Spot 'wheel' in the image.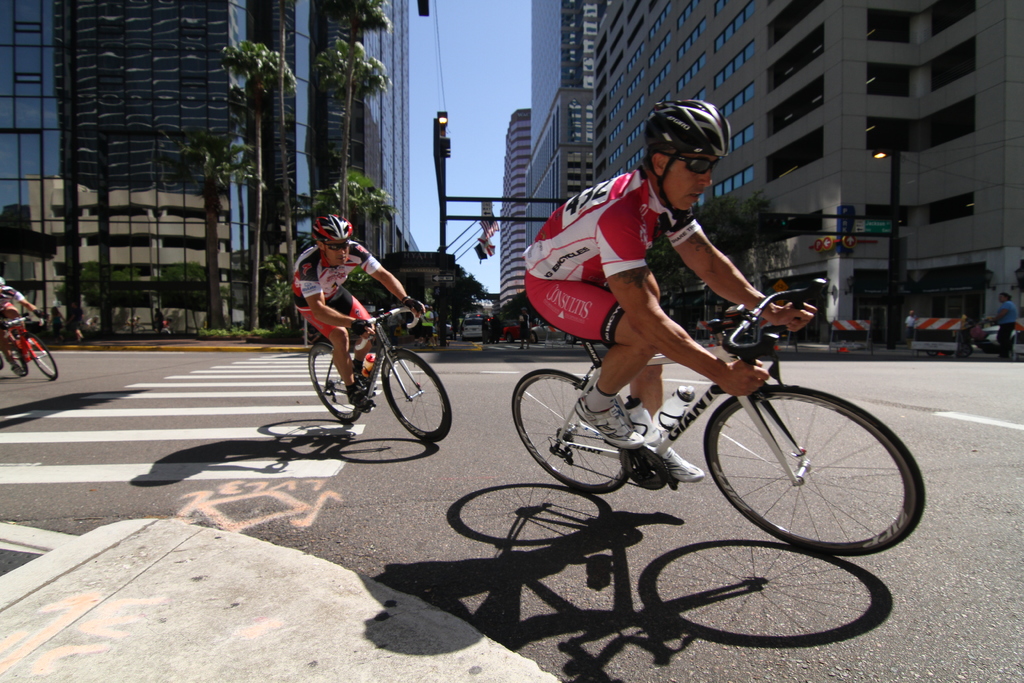
'wheel' found at rect(305, 342, 366, 424).
